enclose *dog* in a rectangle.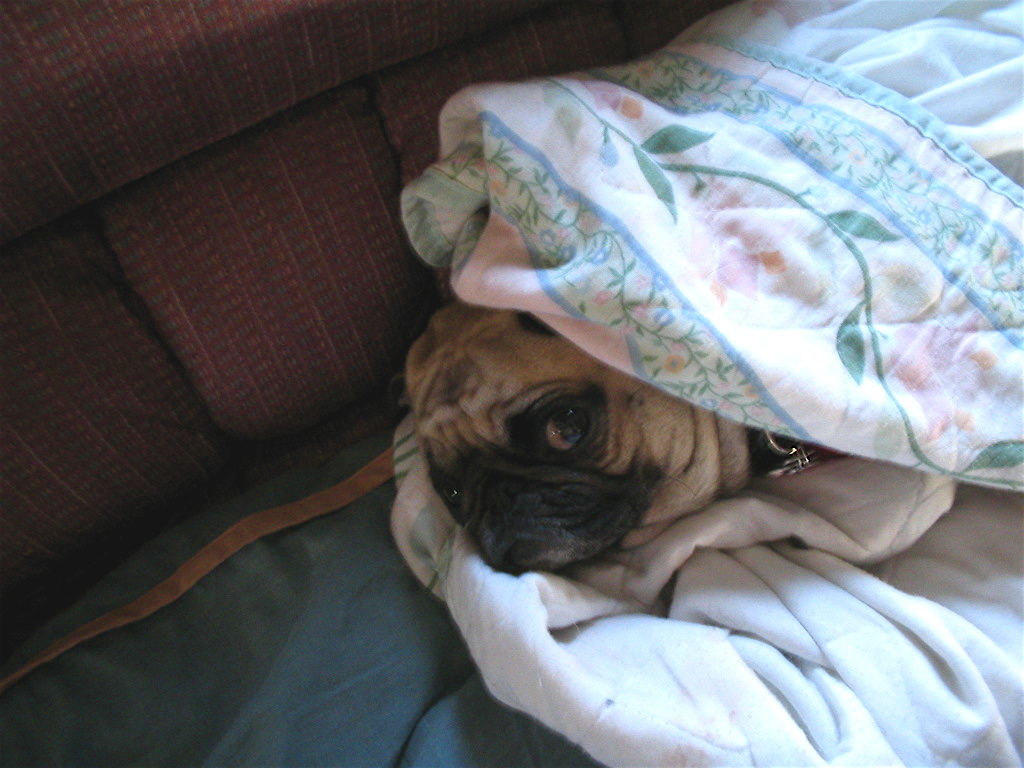
(397, 292, 839, 575).
